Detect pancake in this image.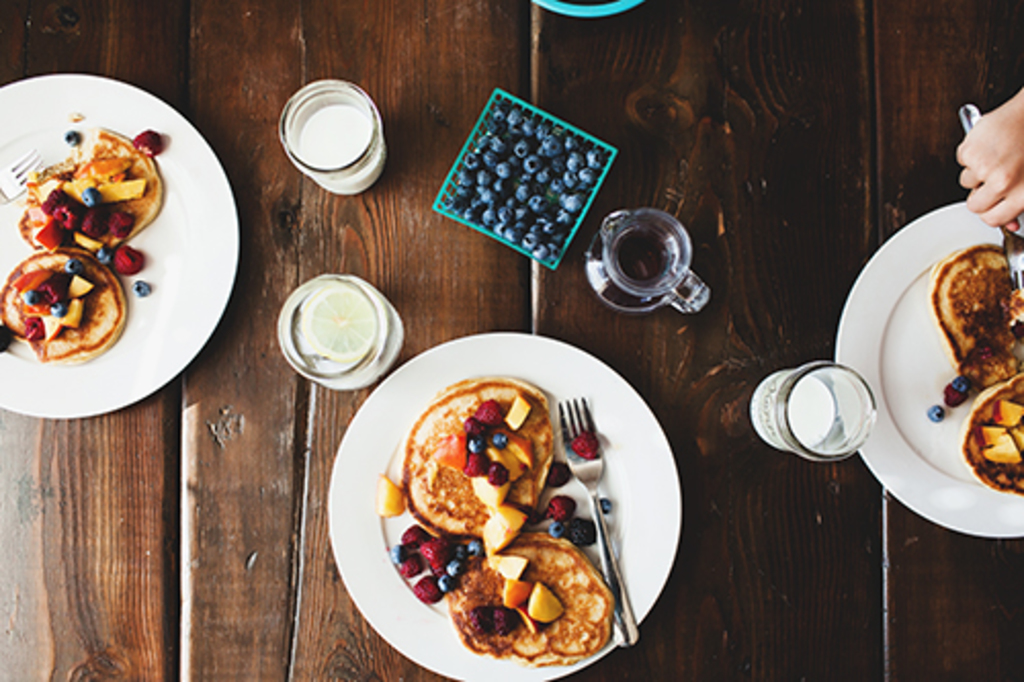
Detection: BBox(961, 371, 1022, 498).
